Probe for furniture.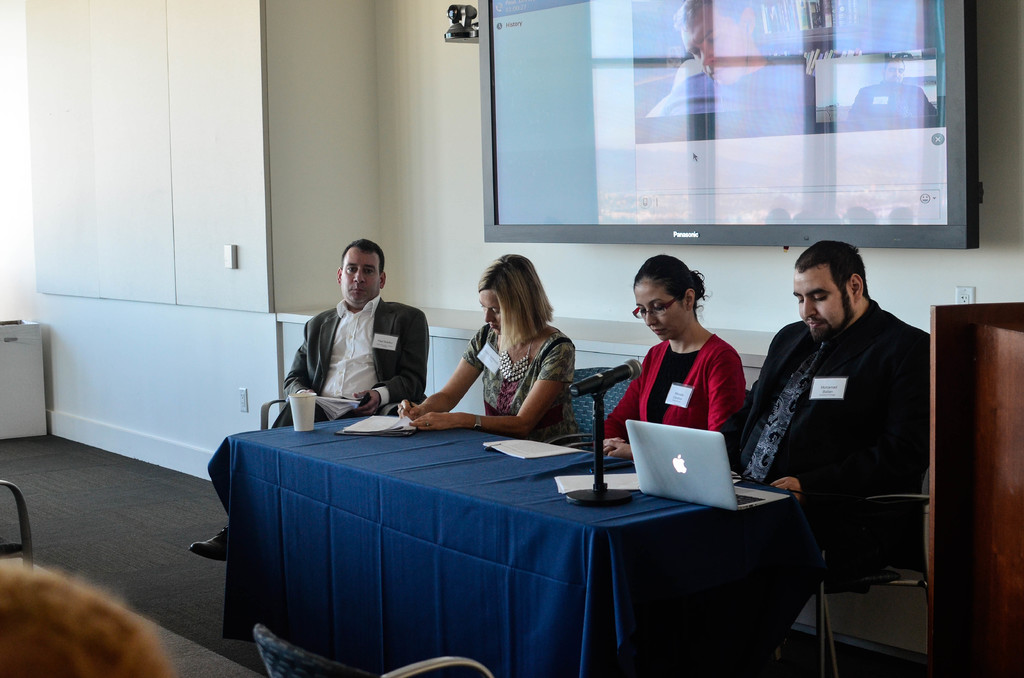
Probe result: {"left": 572, "top": 362, "right": 635, "bottom": 434}.
